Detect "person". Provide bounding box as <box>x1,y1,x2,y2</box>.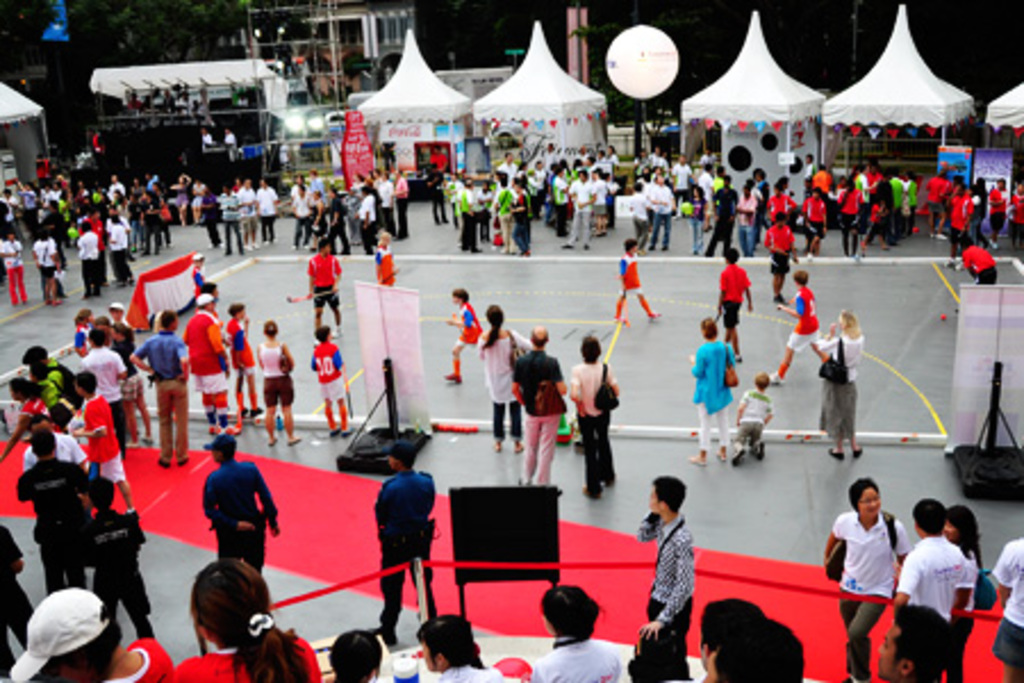
<box>255,319,305,442</box>.
